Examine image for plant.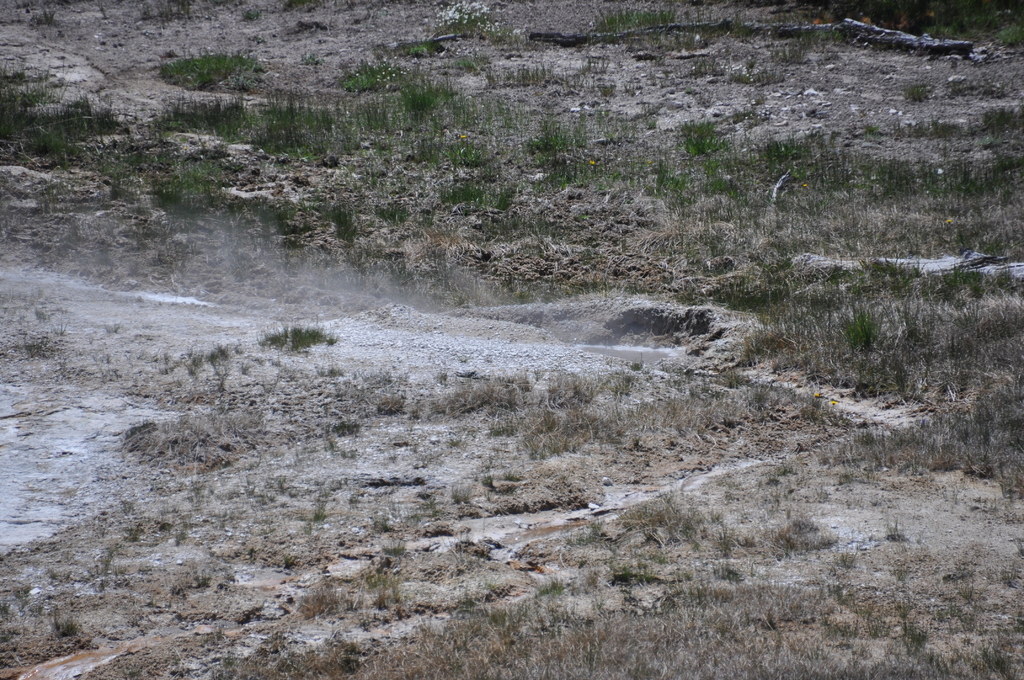
Examination result: <box>443,0,495,46</box>.
